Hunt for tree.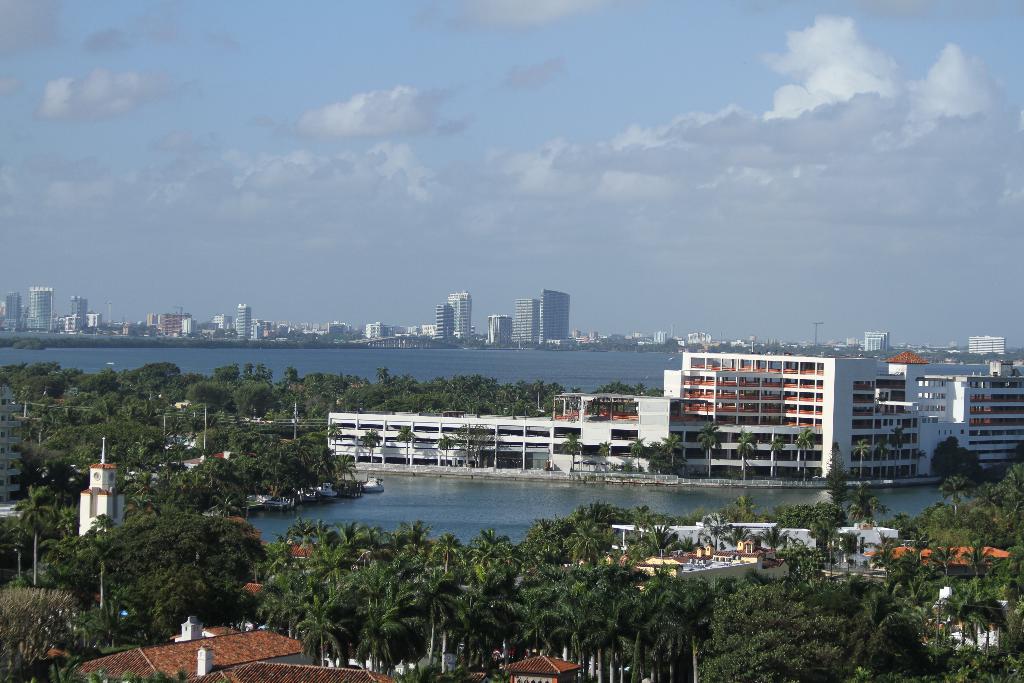
Hunted down at l=396, t=427, r=418, b=468.
